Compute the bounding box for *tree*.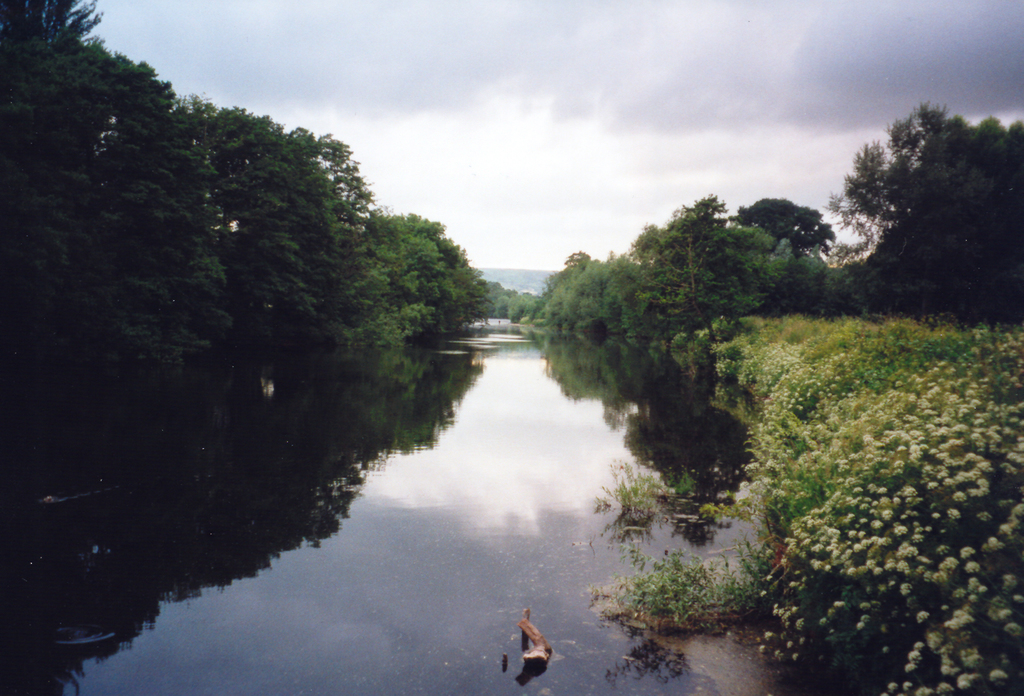
box=[817, 120, 949, 300].
